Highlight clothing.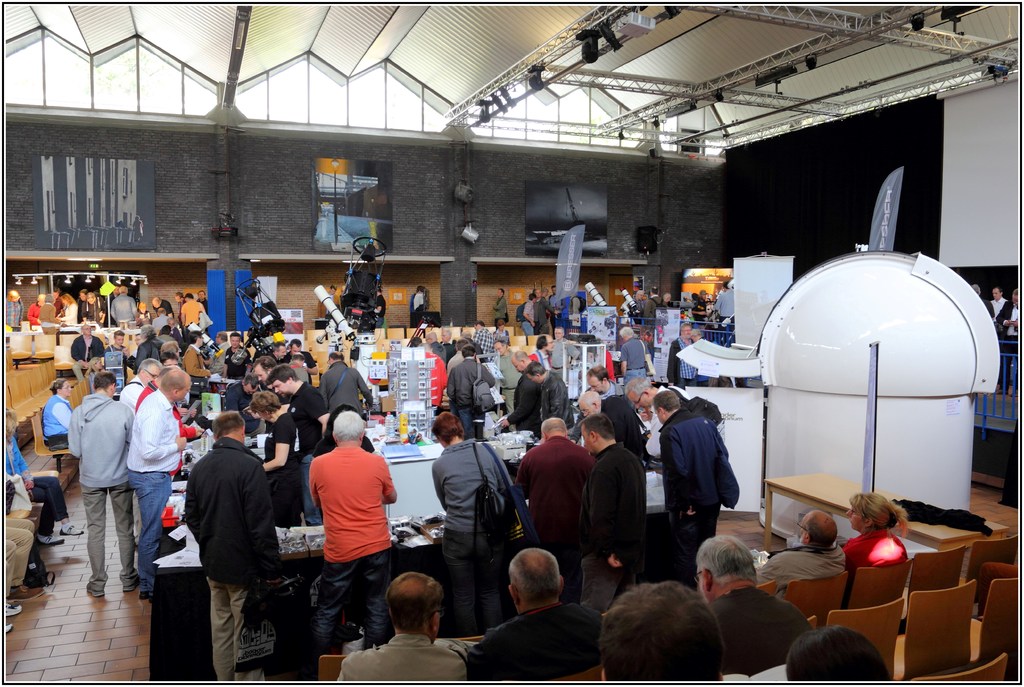
Highlighted region: Rect(495, 329, 511, 344).
